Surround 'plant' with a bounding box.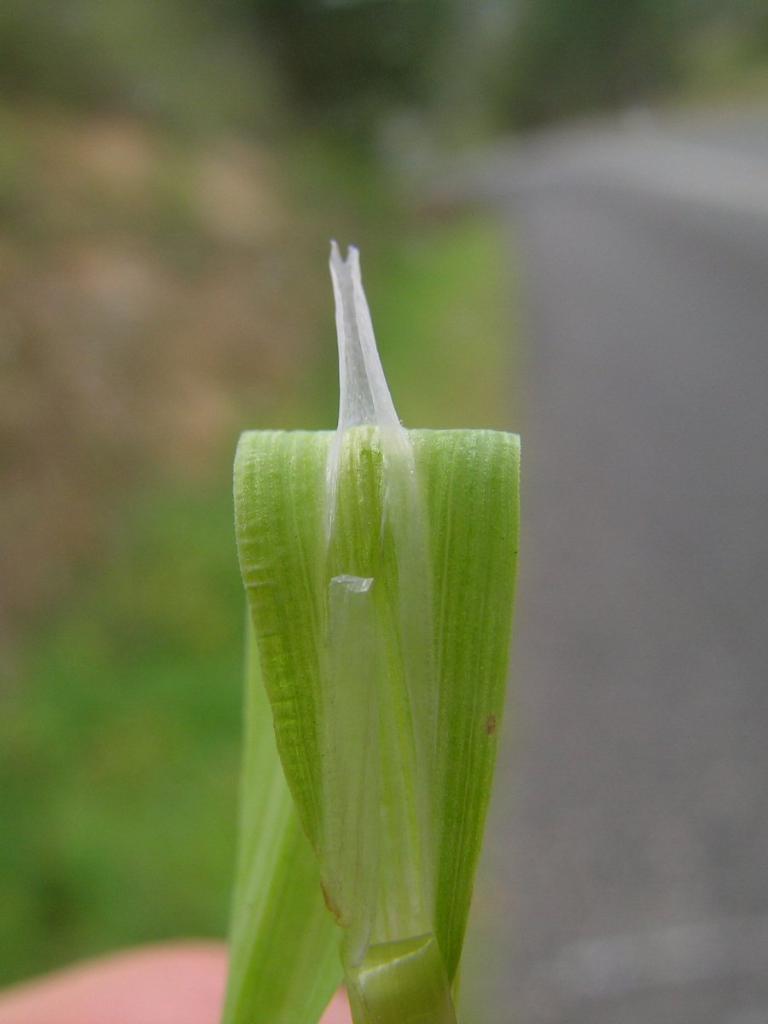
{"left": 211, "top": 249, "right": 521, "bottom": 1023}.
